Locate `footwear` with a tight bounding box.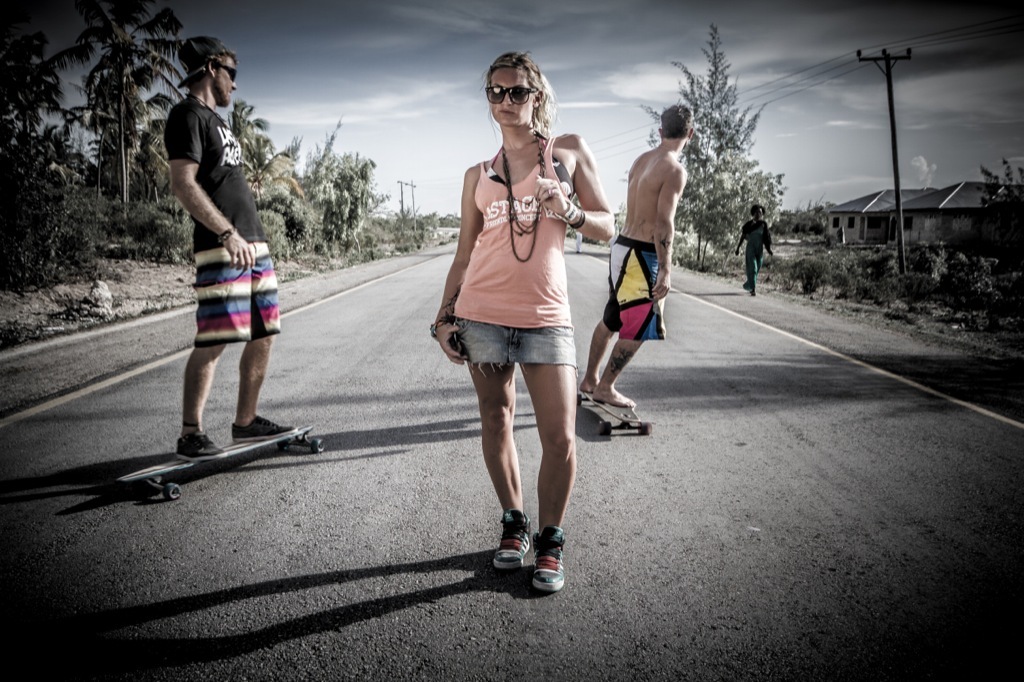
175, 431, 222, 461.
